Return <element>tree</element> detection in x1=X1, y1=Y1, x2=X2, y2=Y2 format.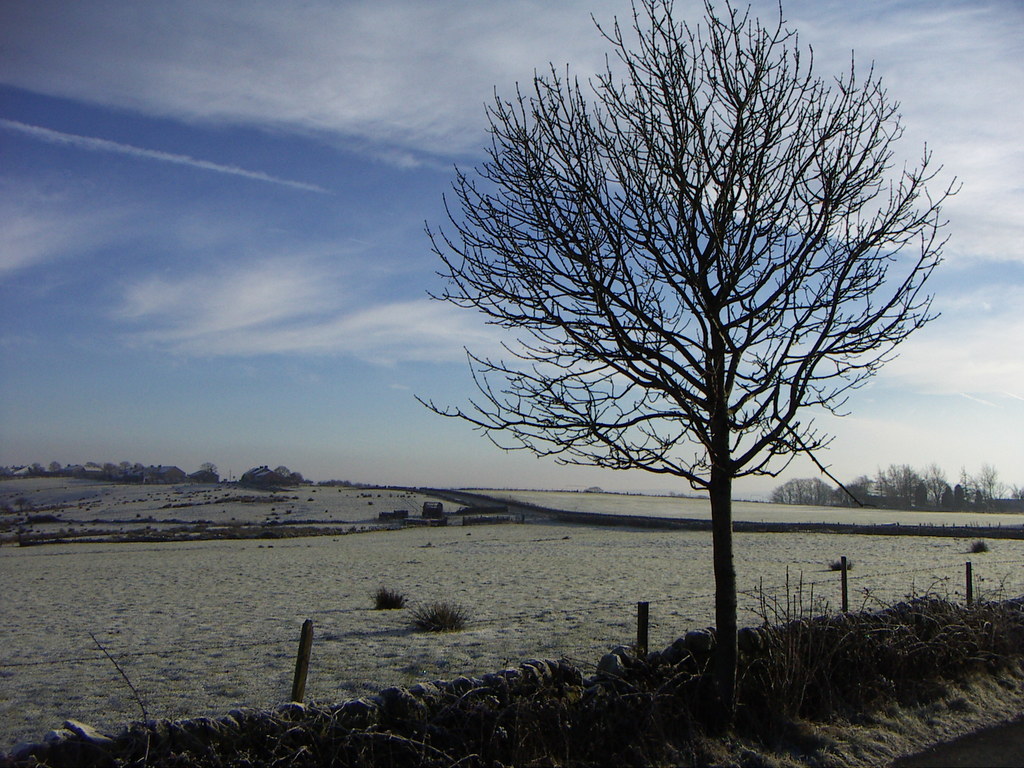
x1=197, y1=458, x2=218, y2=486.
